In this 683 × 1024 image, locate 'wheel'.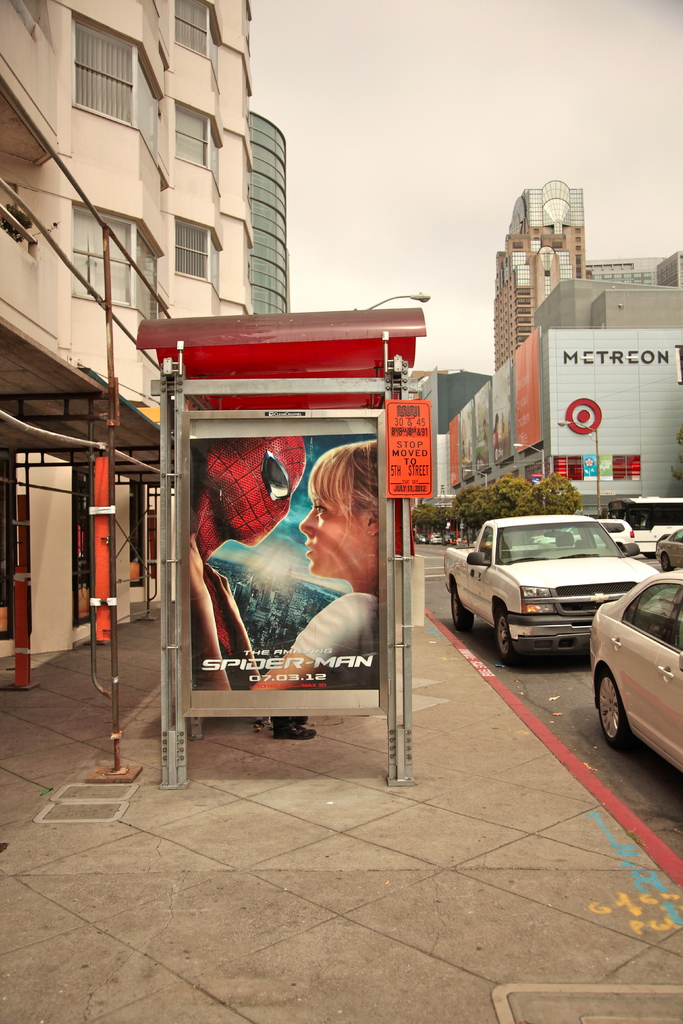
Bounding box: bbox=(584, 660, 634, 751).
